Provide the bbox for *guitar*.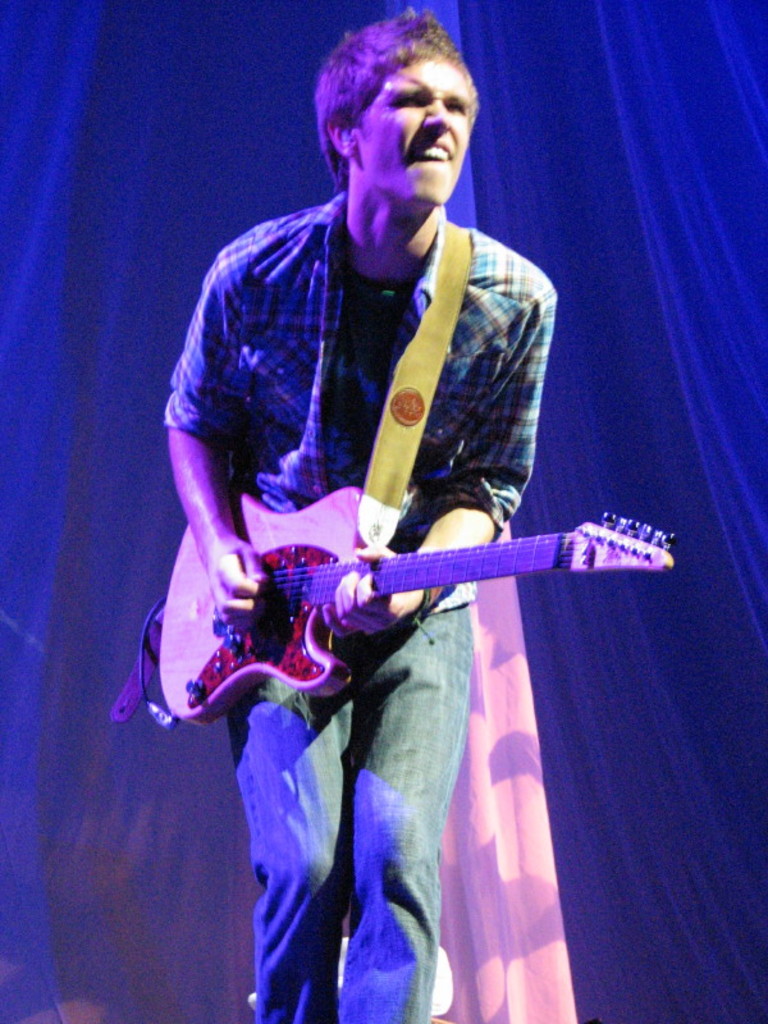
115,429,663,731.
